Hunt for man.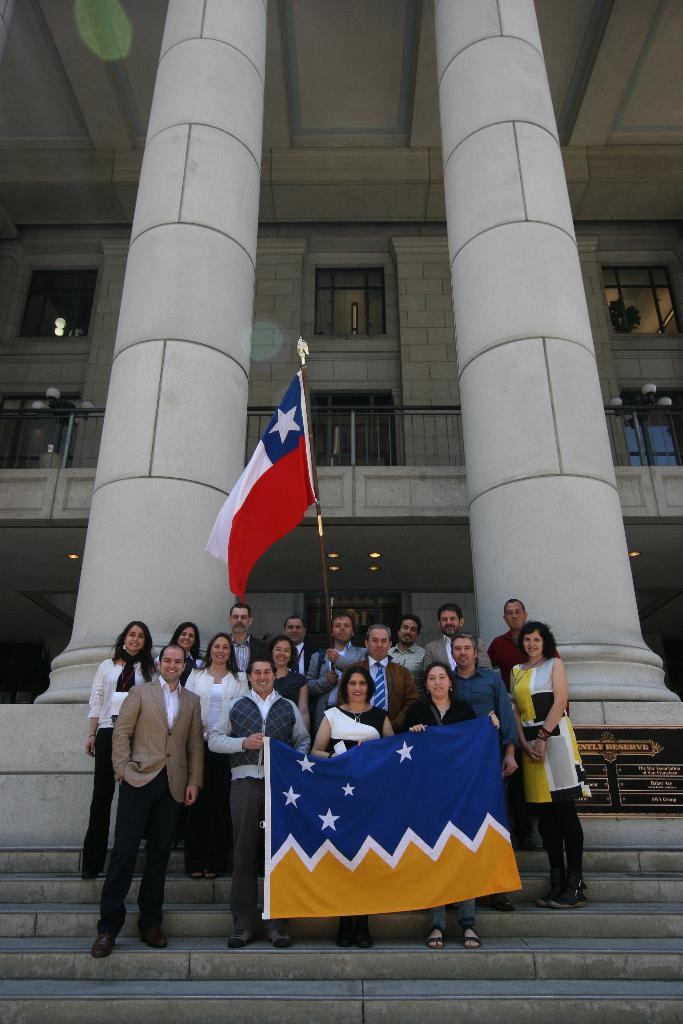
Hunted down at 382, 611, 424, 673.
